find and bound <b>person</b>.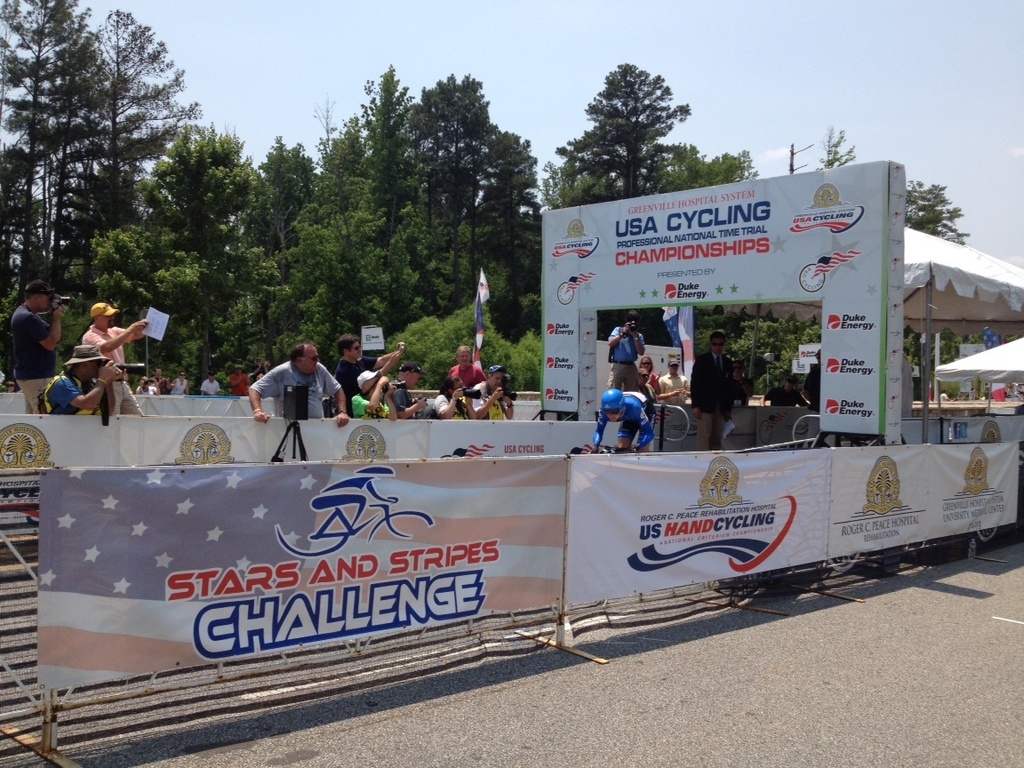
Bound: <box>137,376,160,402</box>.
